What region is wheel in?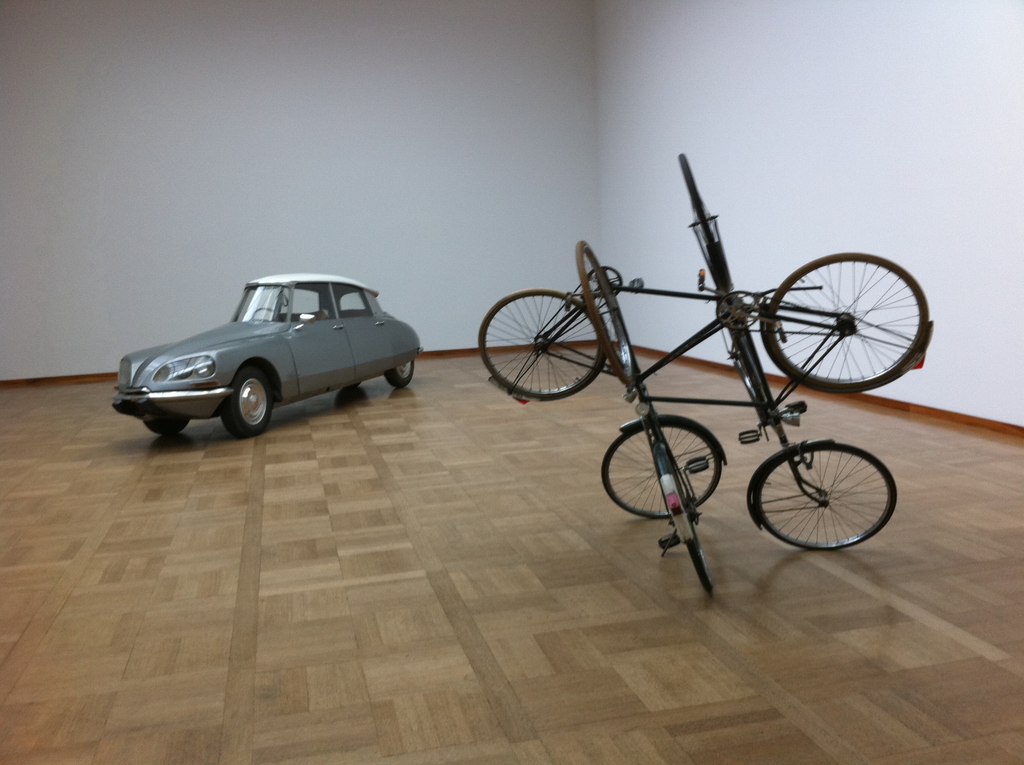
[left=144, top=415, right=189, bottom=434].
